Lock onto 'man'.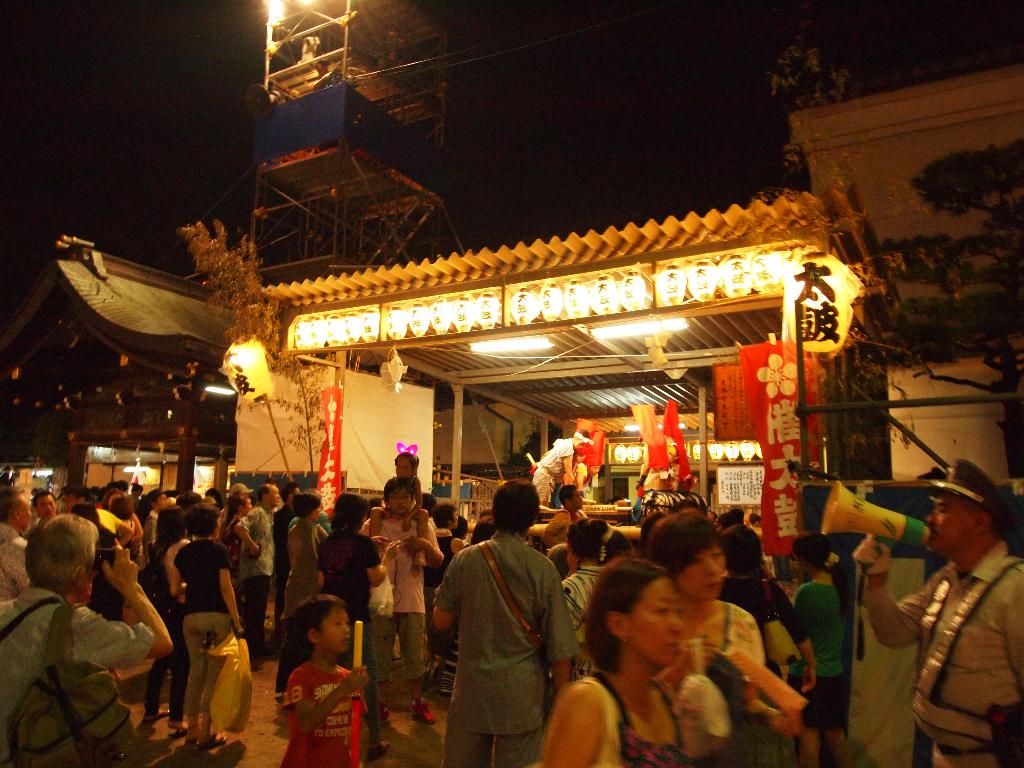
Locked: left=439, top=491, right=573, bottom=762.
